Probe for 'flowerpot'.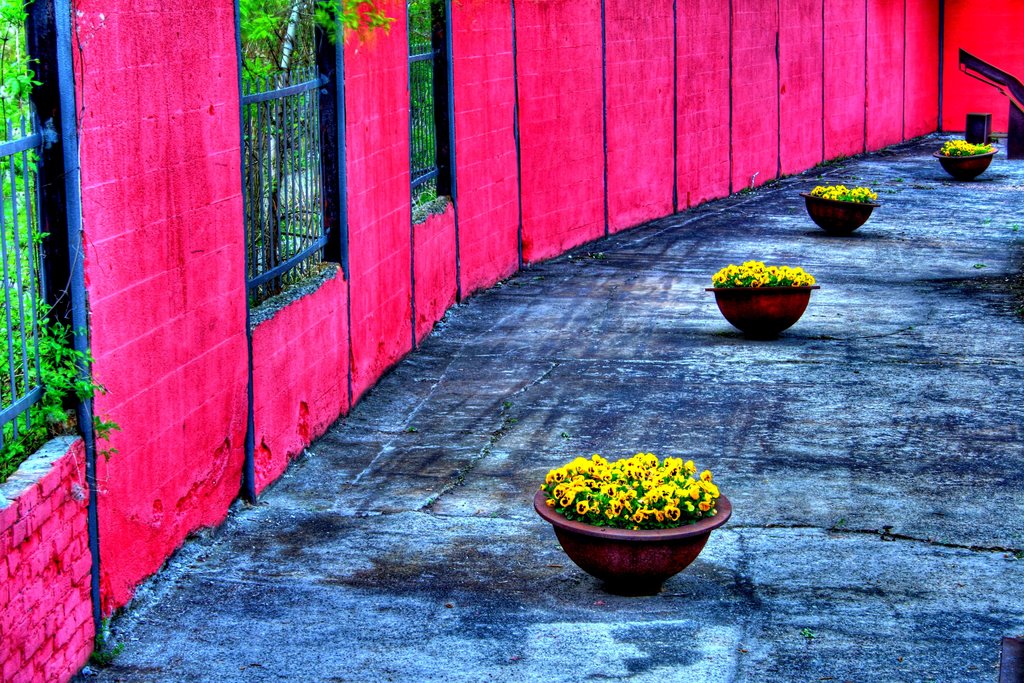
Probe result: [left=799, top=189, right=881, bottom=235].
